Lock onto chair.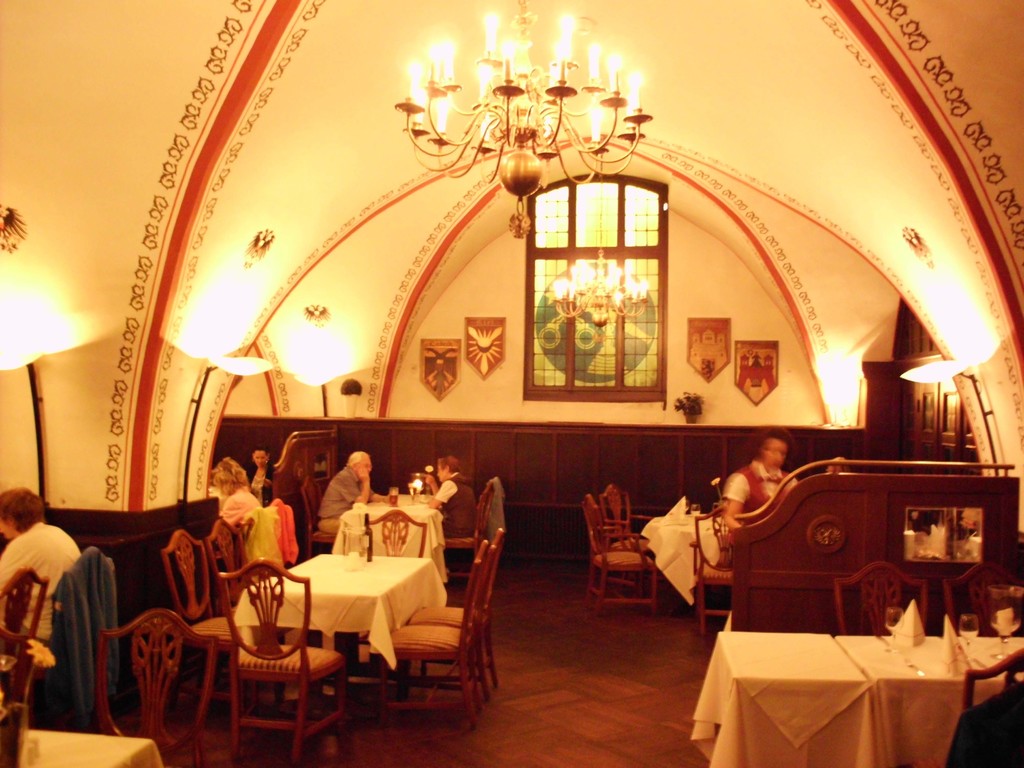
Locked: {"x1": 0, "y1": 697, "x2": 28, "y2": 767}.
